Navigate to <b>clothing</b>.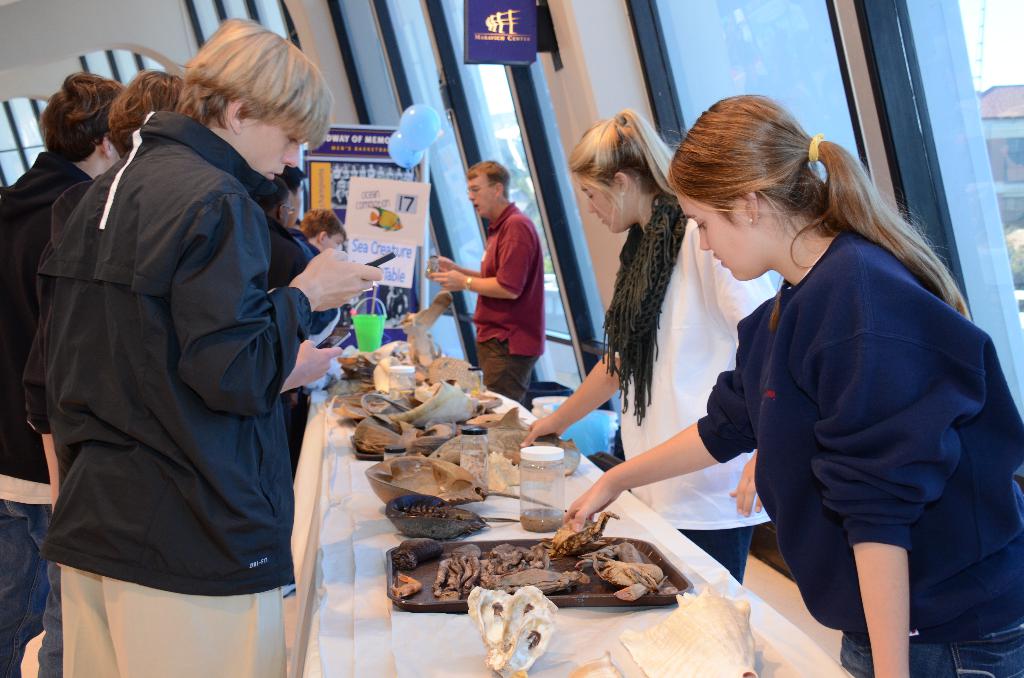
Navigation target: pyautogui.locateOnScreen(687, 230, 1020, 675).
